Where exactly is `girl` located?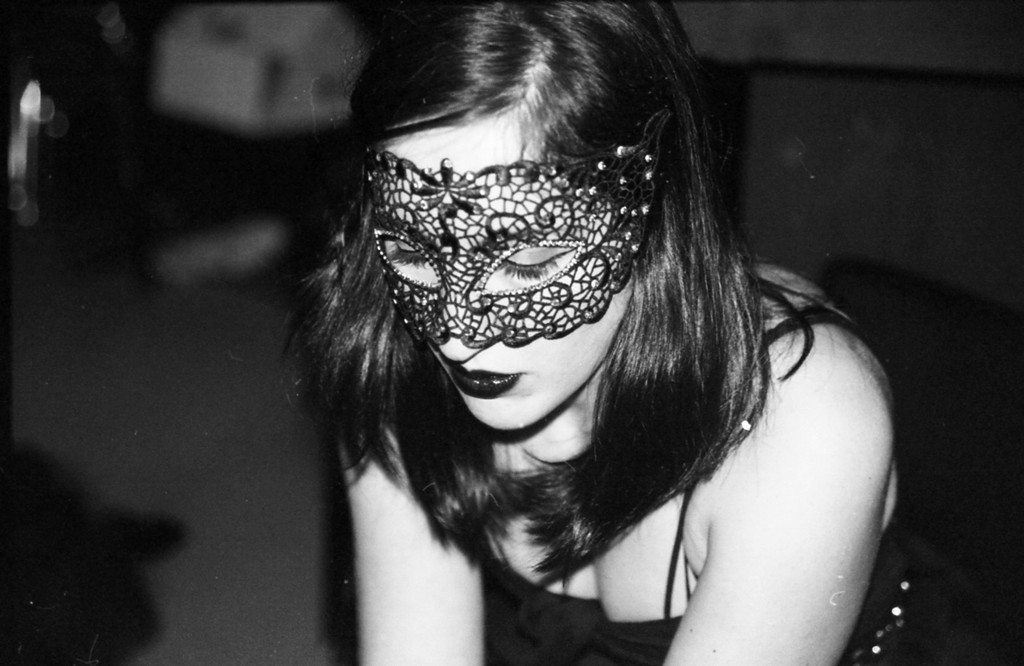
Its bounding box is (284, 0, 903, 665).
